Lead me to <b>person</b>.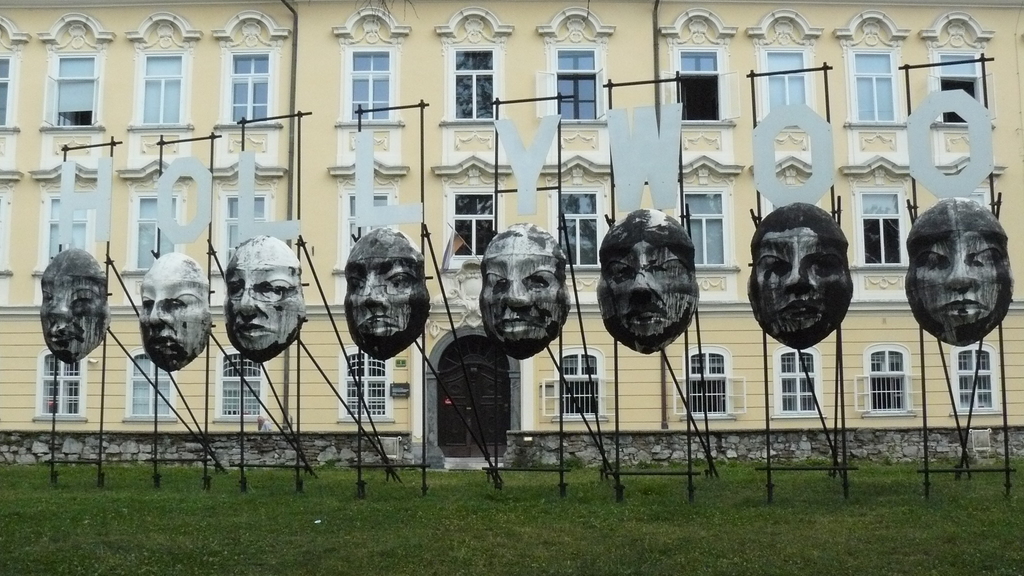
Lead to left=886, top=205, right=1018, bottom=332.
